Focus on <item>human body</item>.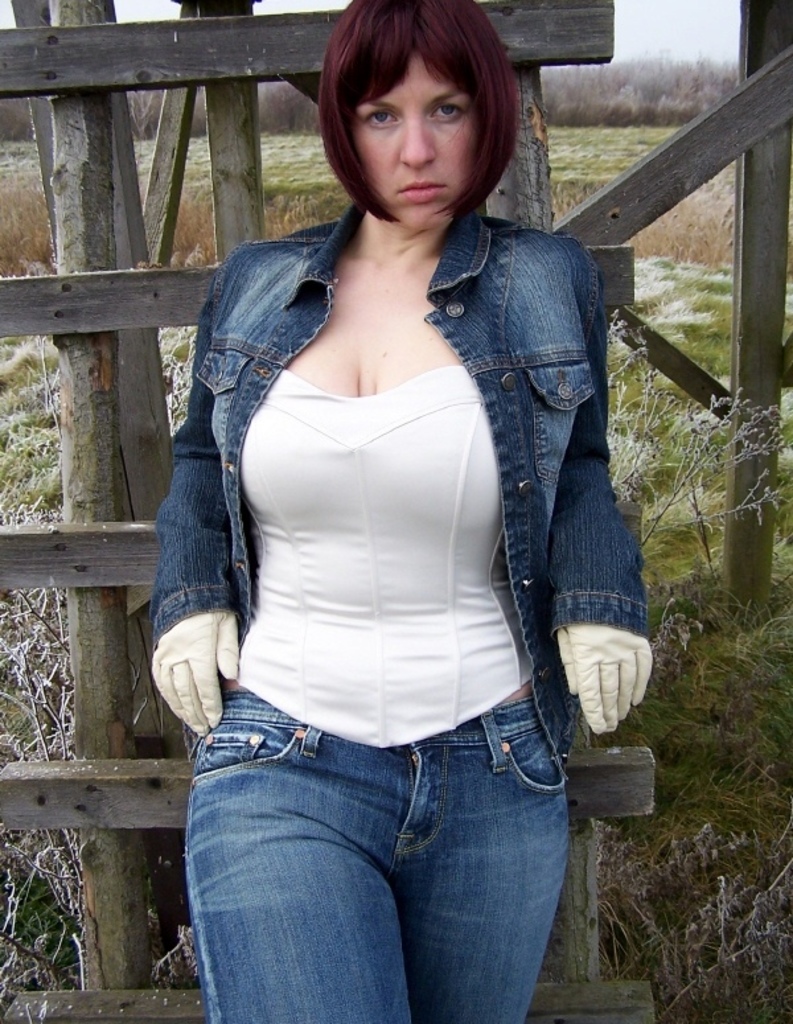
Focused at crop(147, 69, 633, 988).
